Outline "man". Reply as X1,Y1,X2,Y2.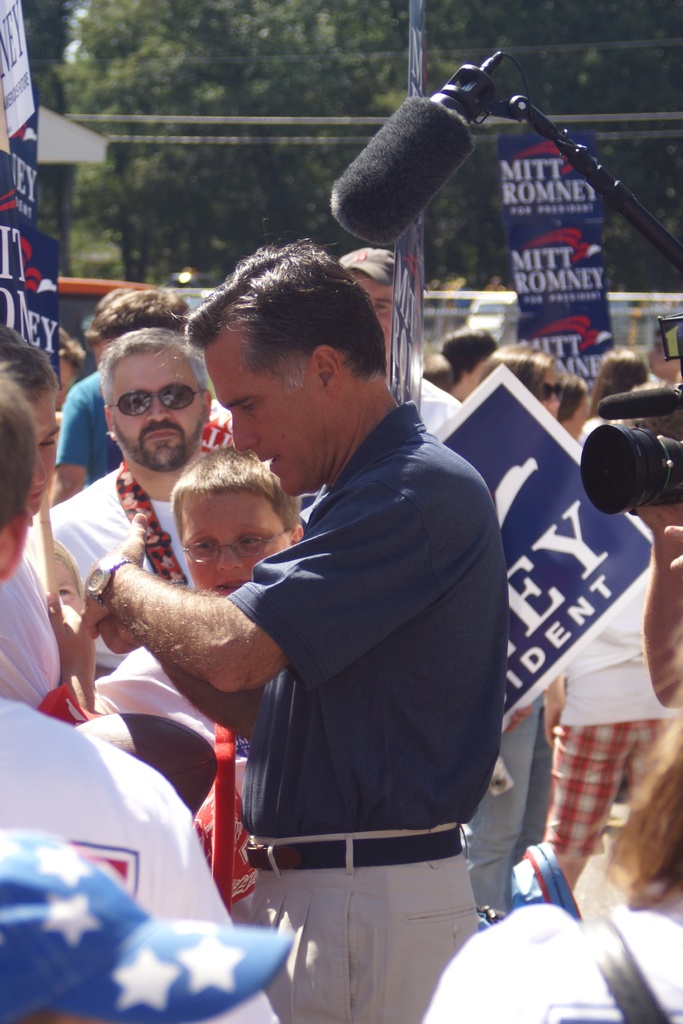
76,234,507,1023.
